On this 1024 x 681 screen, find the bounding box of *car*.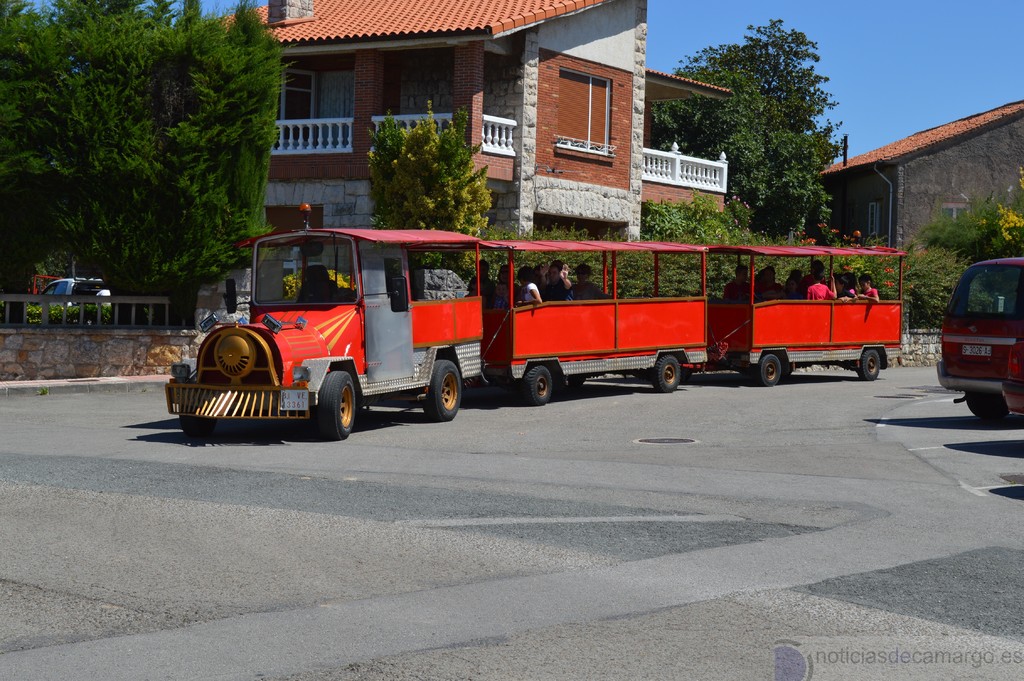
Bounding box: rect(98, 288, 110, 311).
